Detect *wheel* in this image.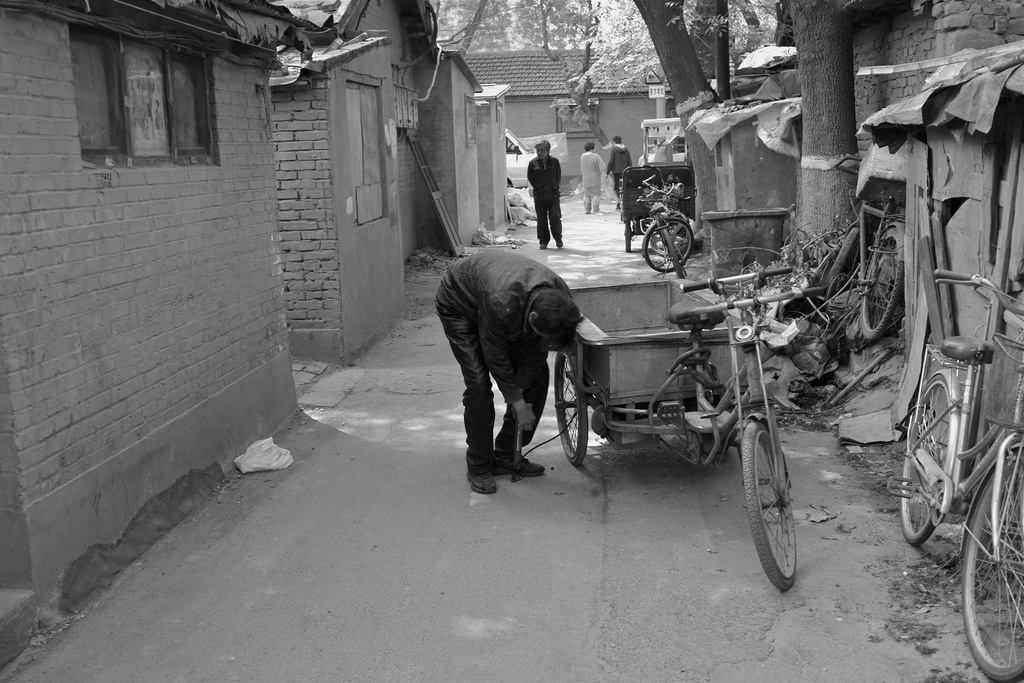
Detection: (x1=657, y1=229, x2=687, y2=282).
